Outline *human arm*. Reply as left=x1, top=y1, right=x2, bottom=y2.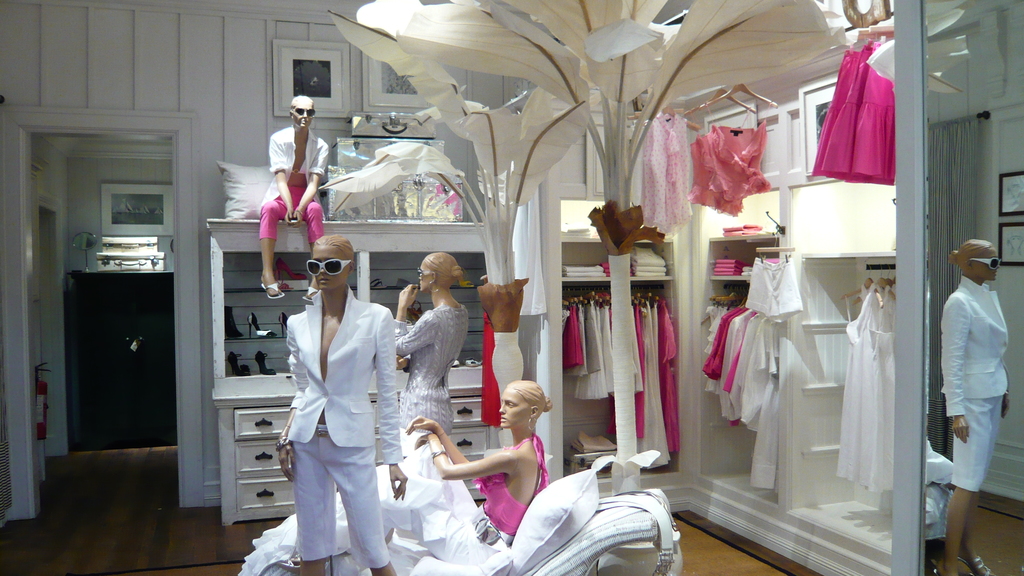
left=280, top=130, right=325, bottom=222.
